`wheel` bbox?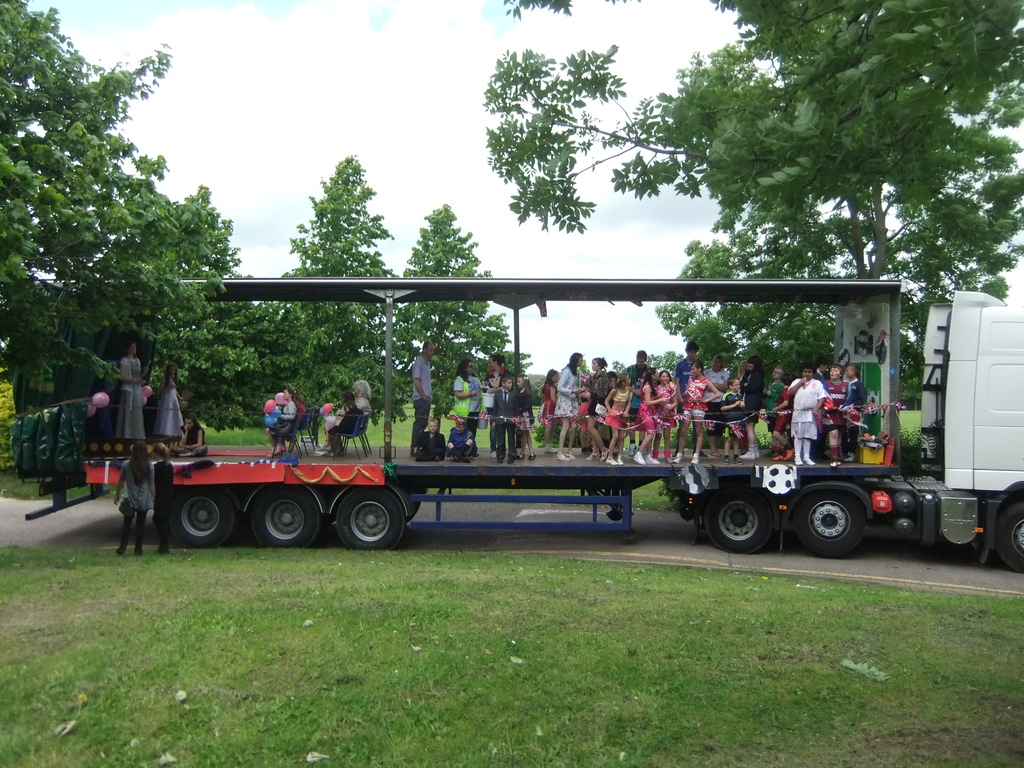
[251,485,321,548]
